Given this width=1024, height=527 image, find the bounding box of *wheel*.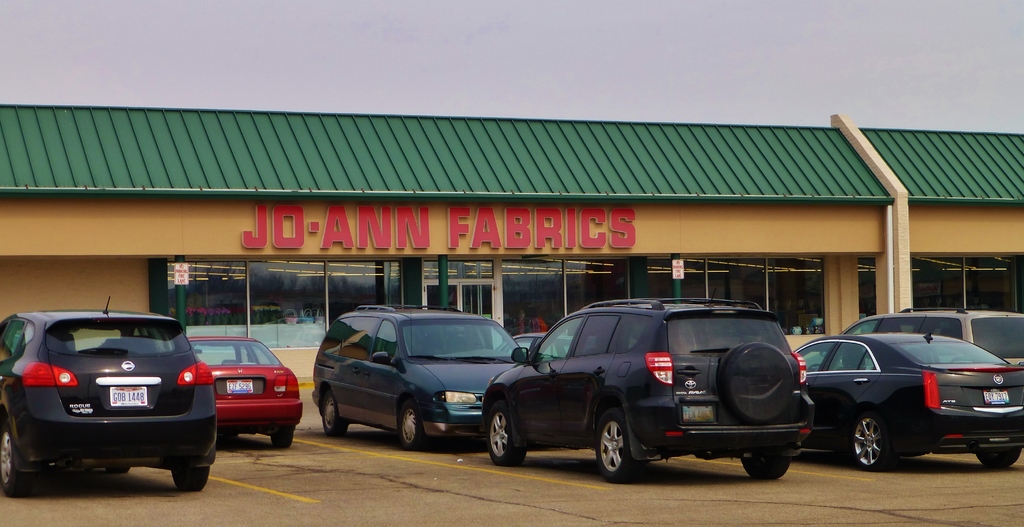
322, 392, 347, 437.
